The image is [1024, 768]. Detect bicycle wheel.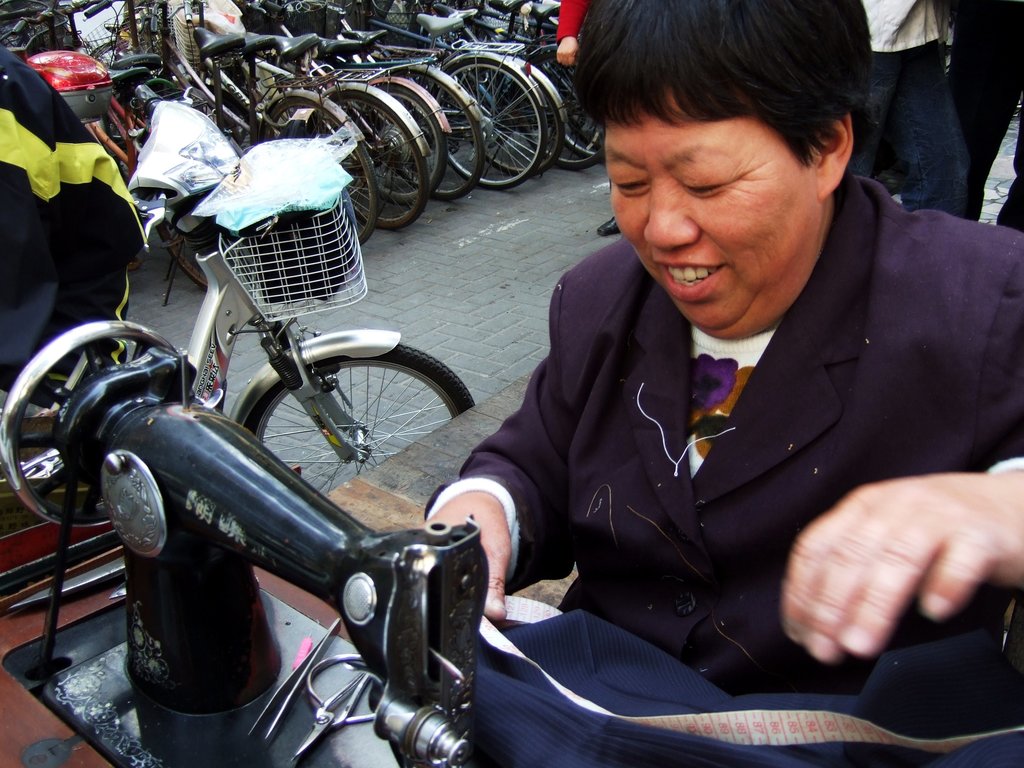
Detection: 554, 45, 621, 179.
